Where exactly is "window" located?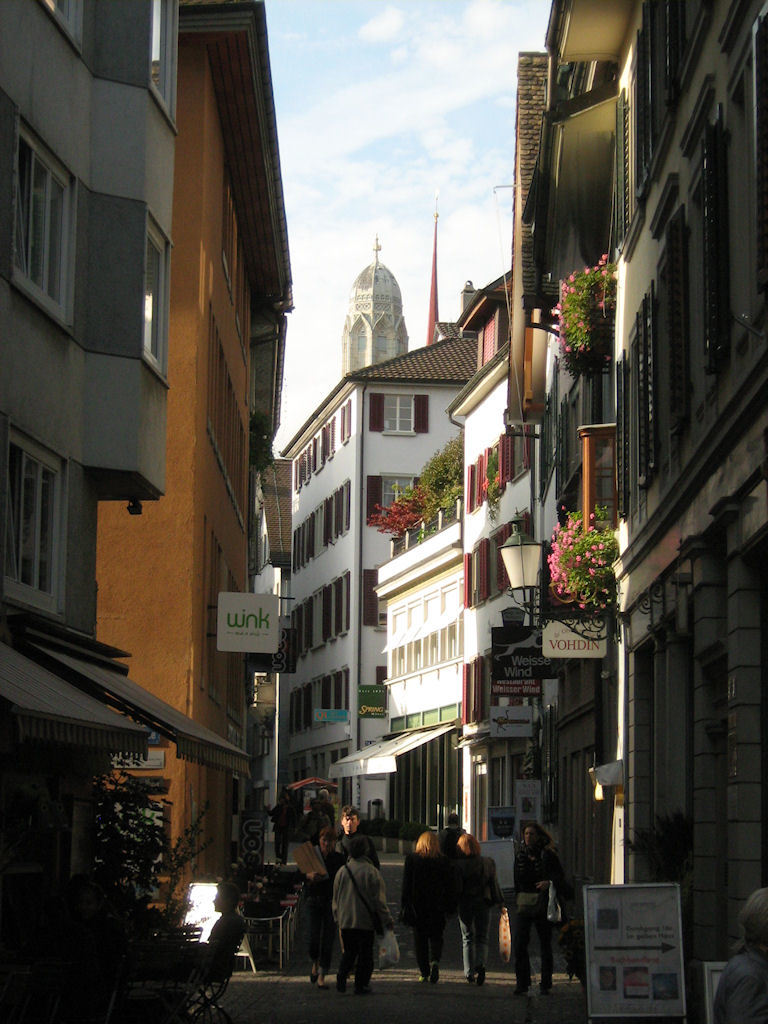
Its bounding box is [361, 473, 419, 535].
